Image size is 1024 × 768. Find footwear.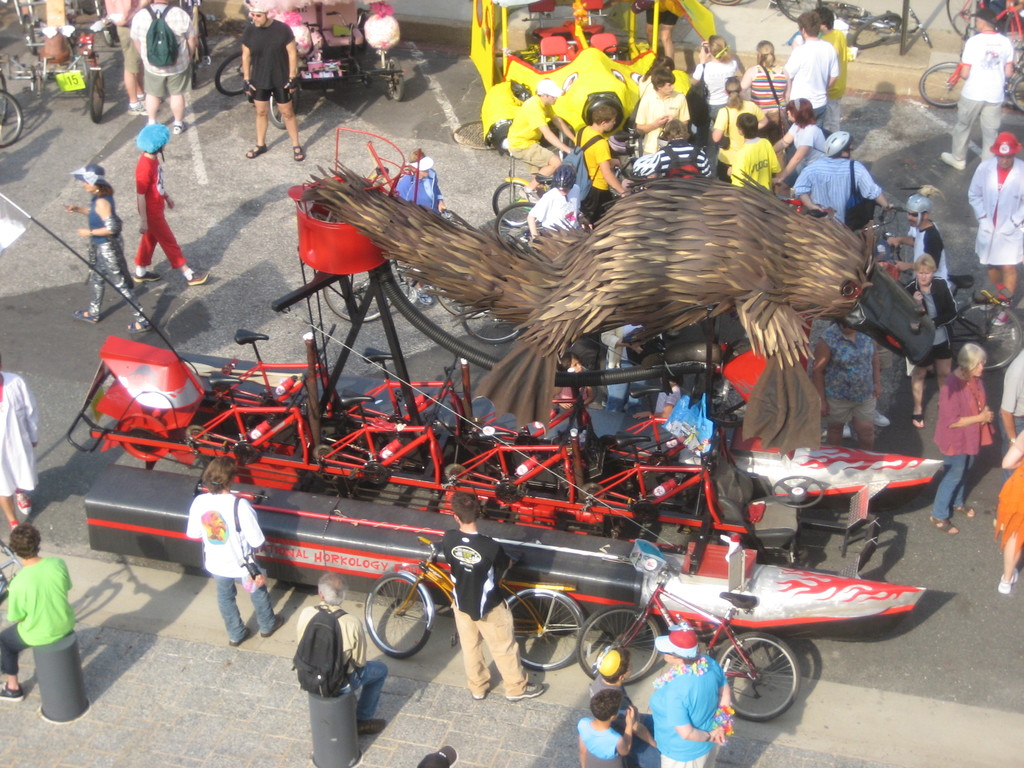
pyautogui.locateOnScreen(244, 140, 266, 160).
